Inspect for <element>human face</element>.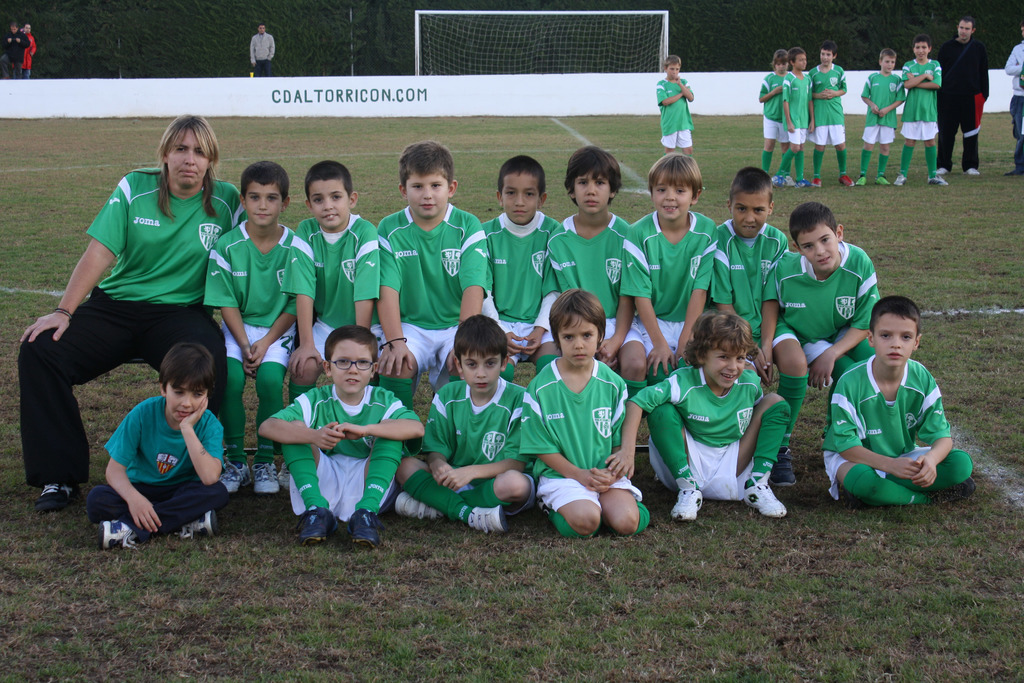
Inspection: (left=650, top=179, right=698, bottom=228).
